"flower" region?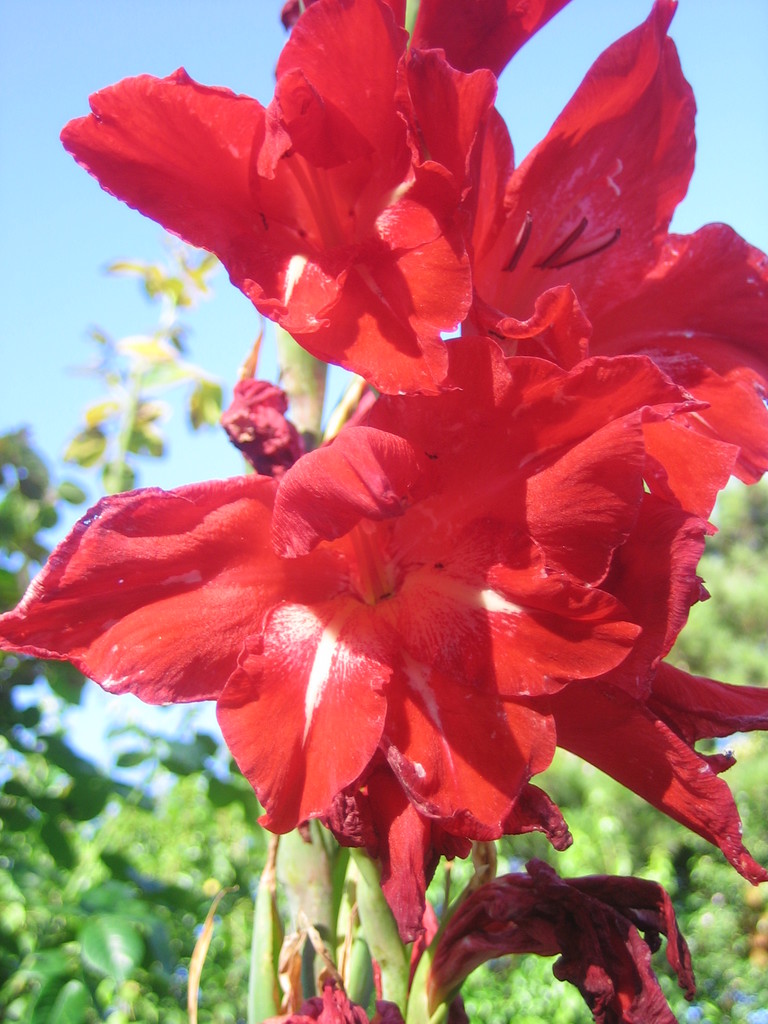
{"x1": 447, "y1": 860, "x2": 732, "y2": 1020}
